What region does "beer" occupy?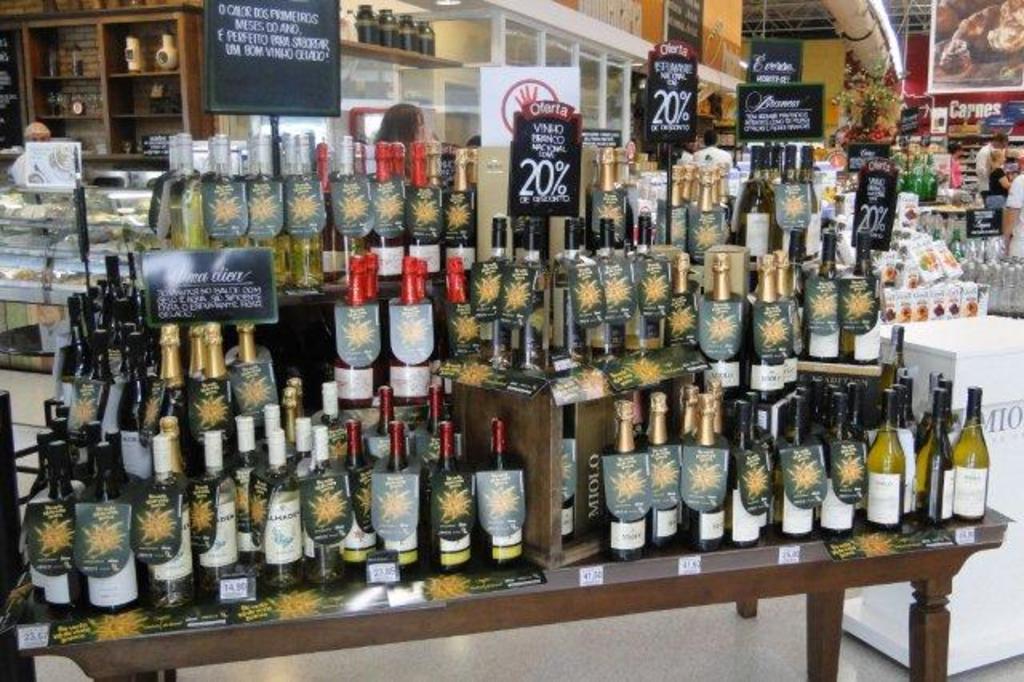
642, 391, 693, 554.
